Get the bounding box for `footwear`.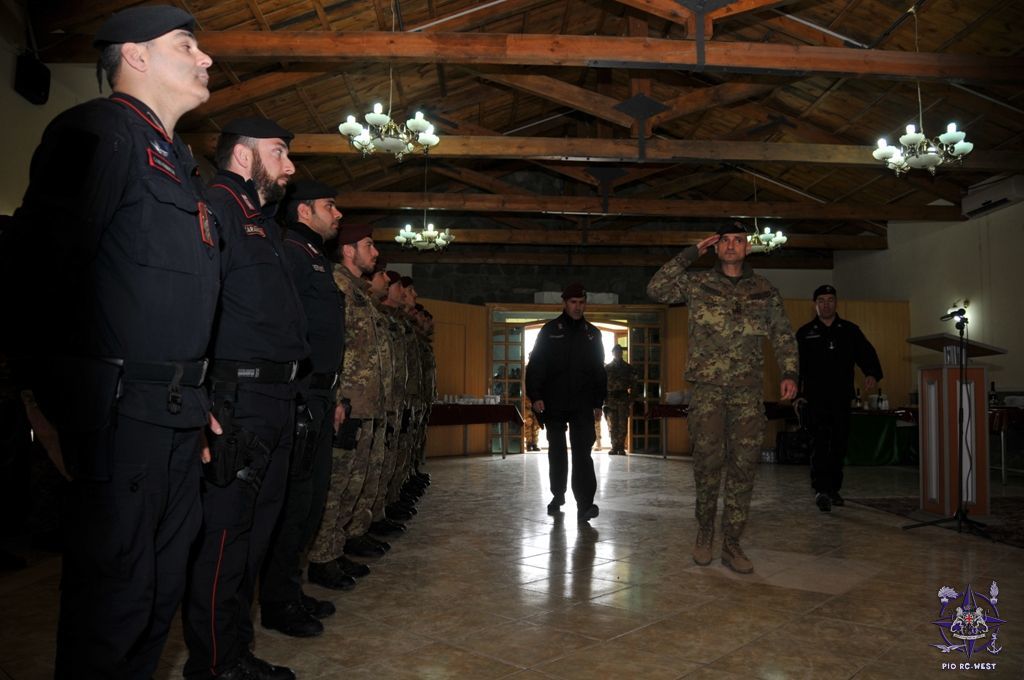
255:587:318:652.
